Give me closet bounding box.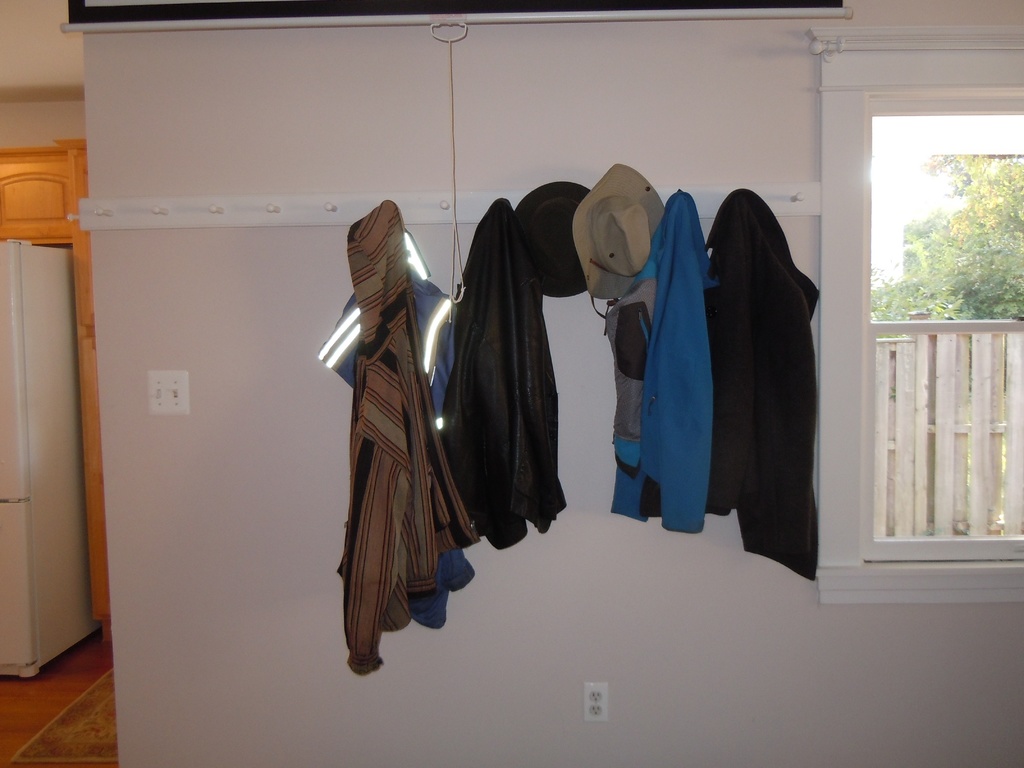
[left=59, top=0, right=858, bottom=694].
